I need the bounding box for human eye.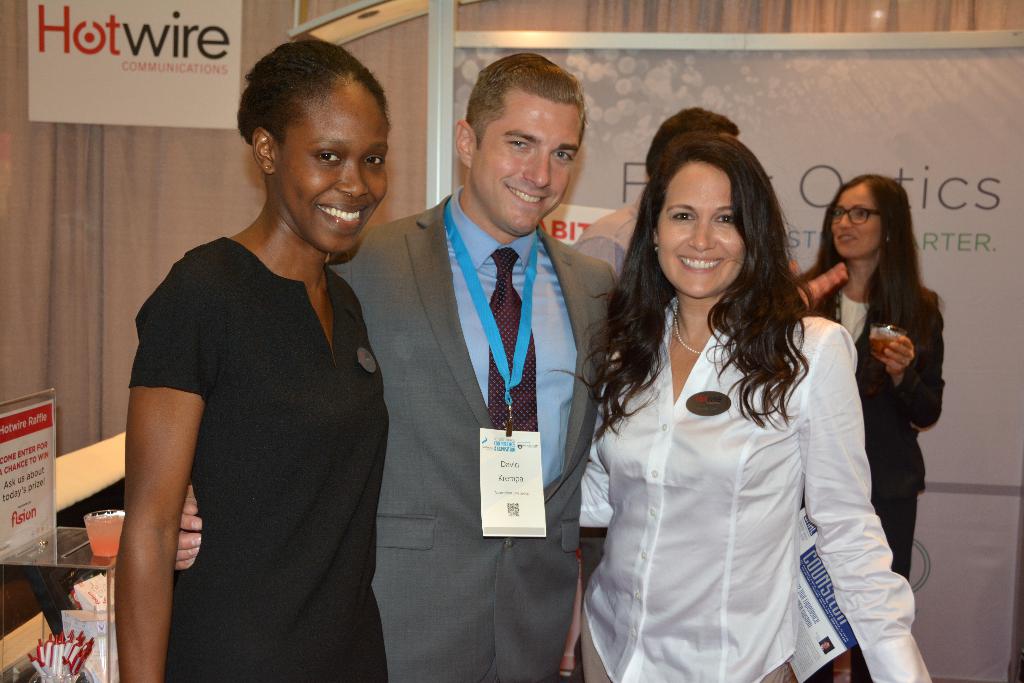
Here it is: locate(504, 135, 531, 149).
